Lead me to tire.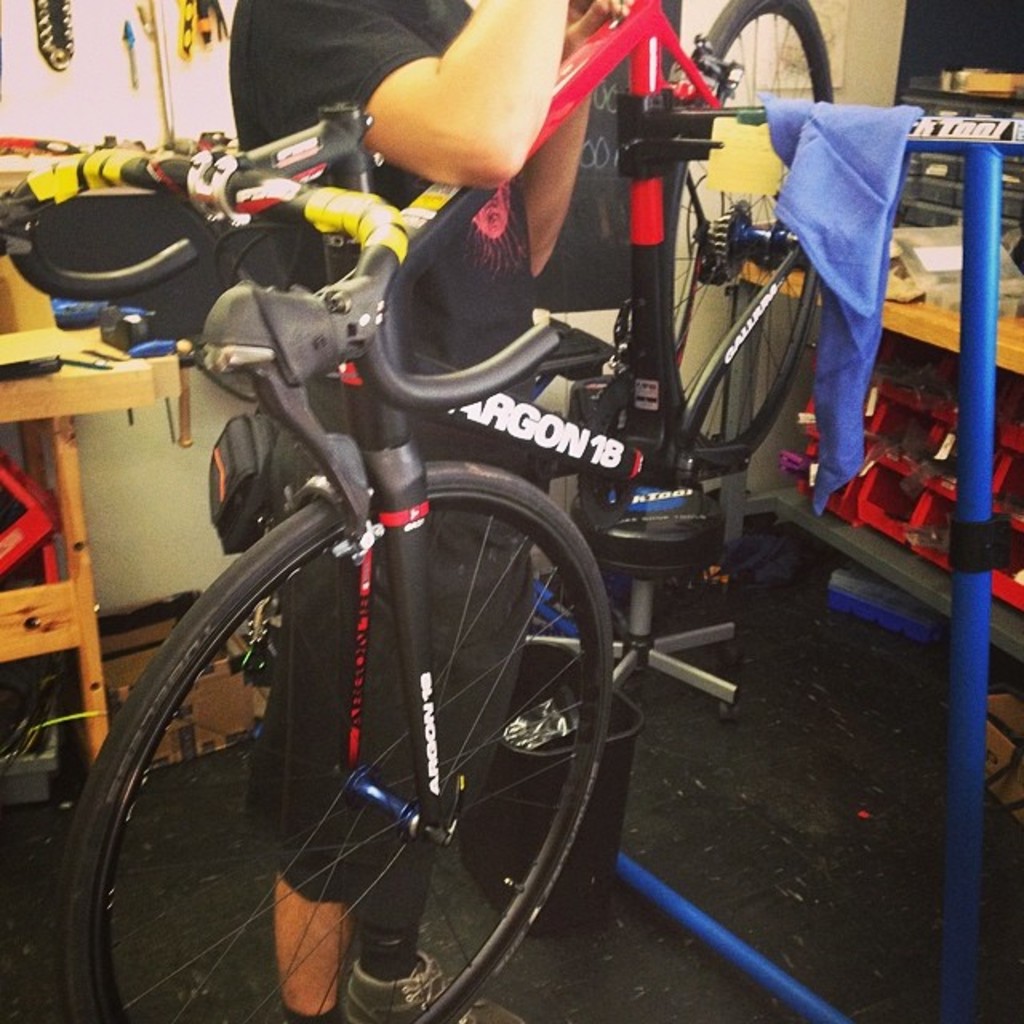
Lead to <region>56, 448, 616, 1022</region>.
